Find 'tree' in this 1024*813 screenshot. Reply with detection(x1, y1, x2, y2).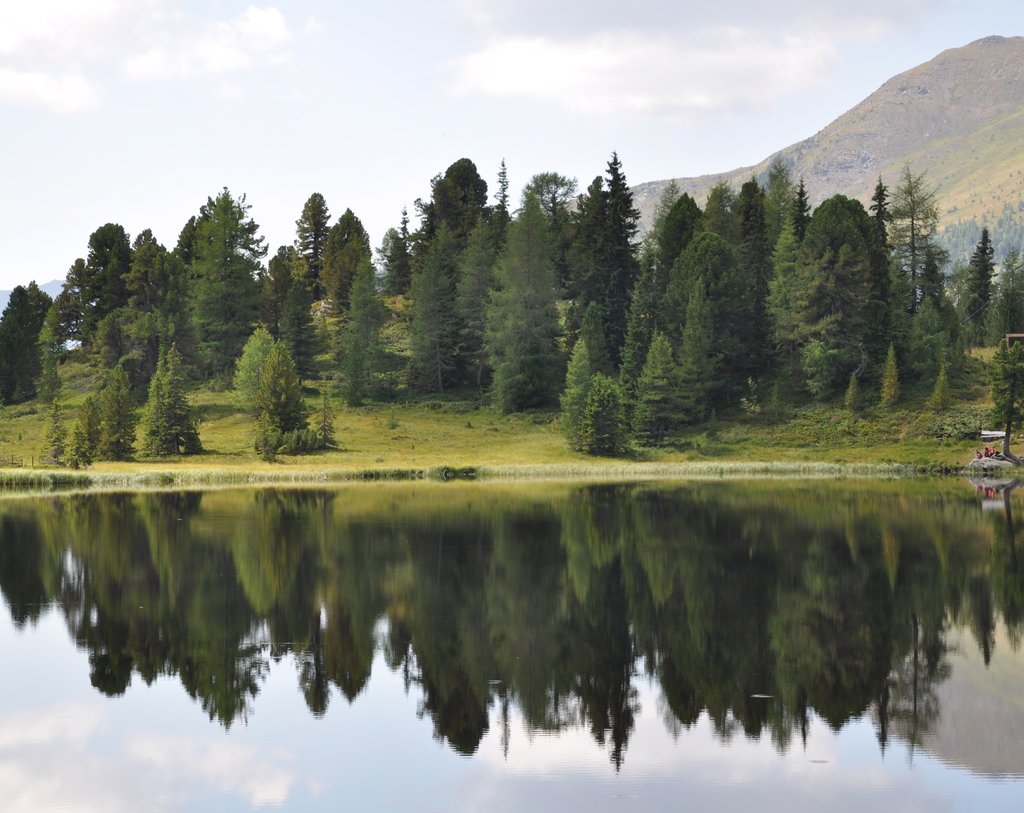
detection(63, 371, 113, 487).
